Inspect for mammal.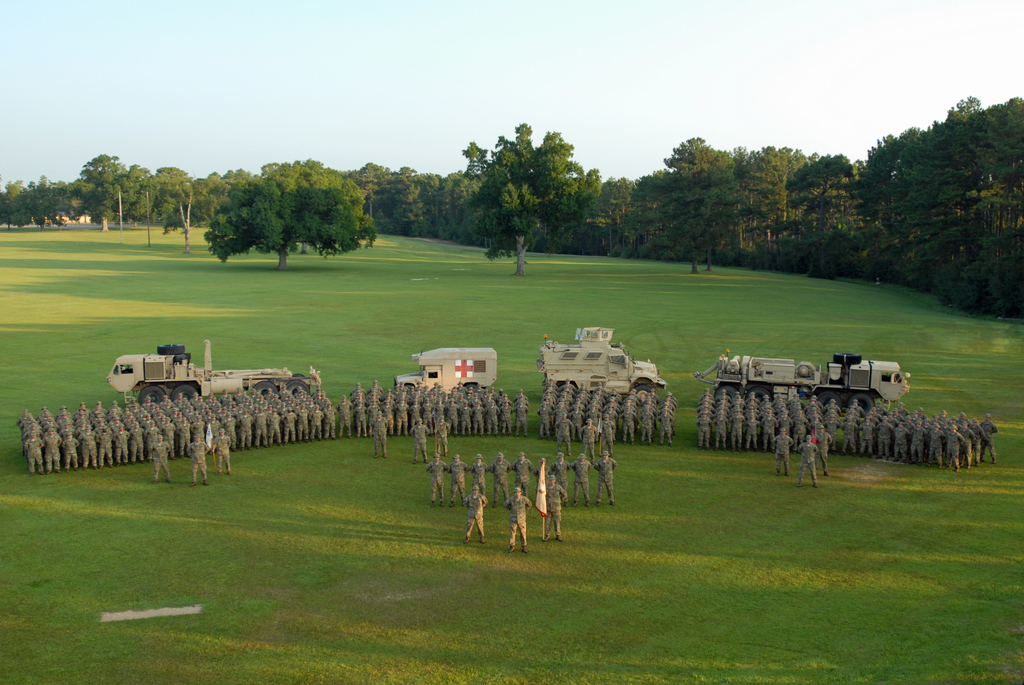
Inspection: bbox=[576, 418, 597, 454].
